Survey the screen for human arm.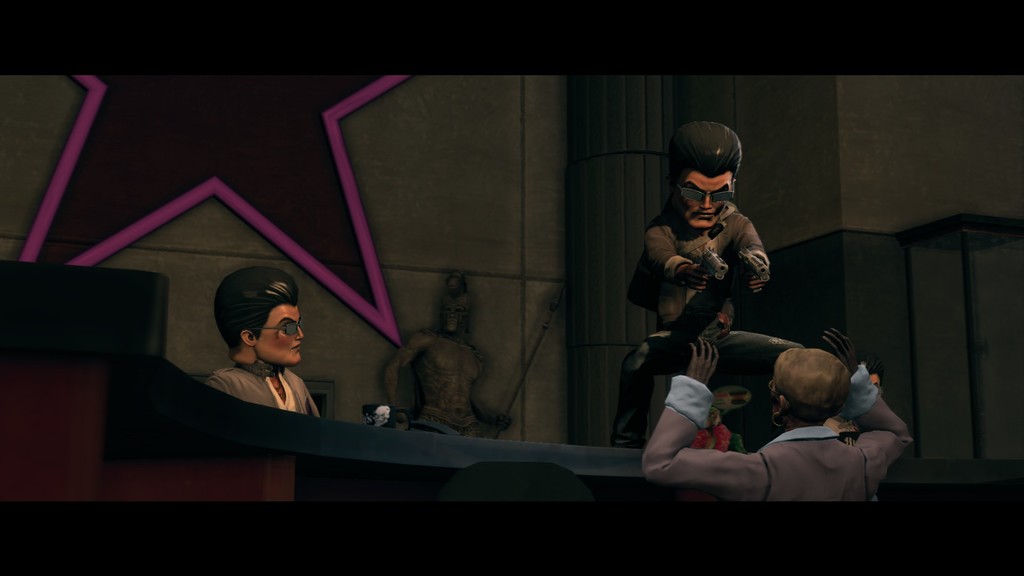
Survey found: pyautogui.locateOnScreen(289, 382, 316, 419).
